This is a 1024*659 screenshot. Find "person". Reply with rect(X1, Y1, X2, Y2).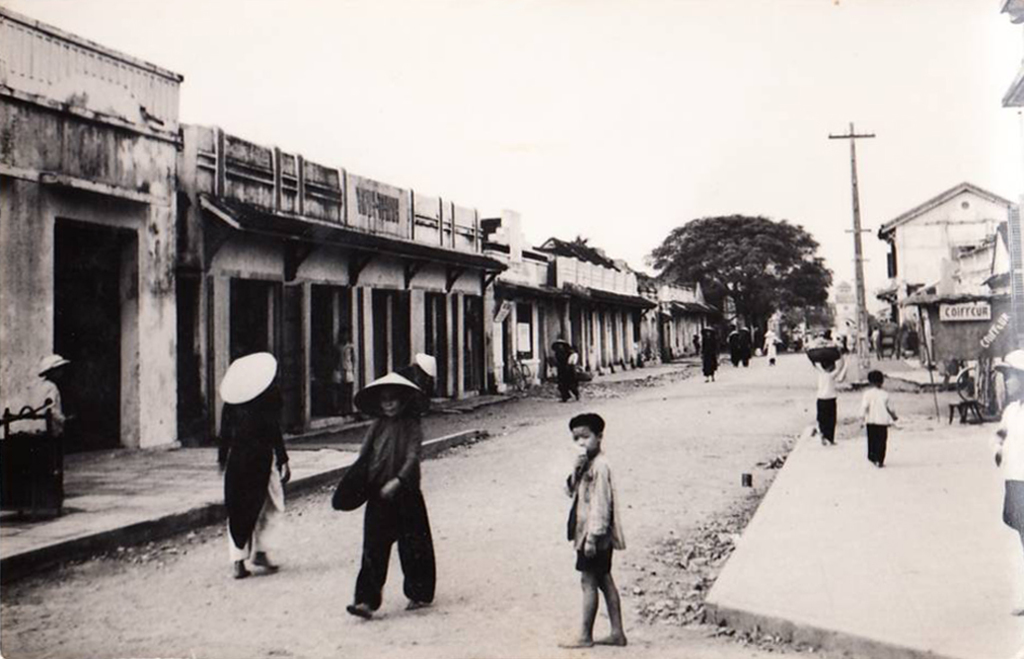
rect(701, 326, 726, 382).
